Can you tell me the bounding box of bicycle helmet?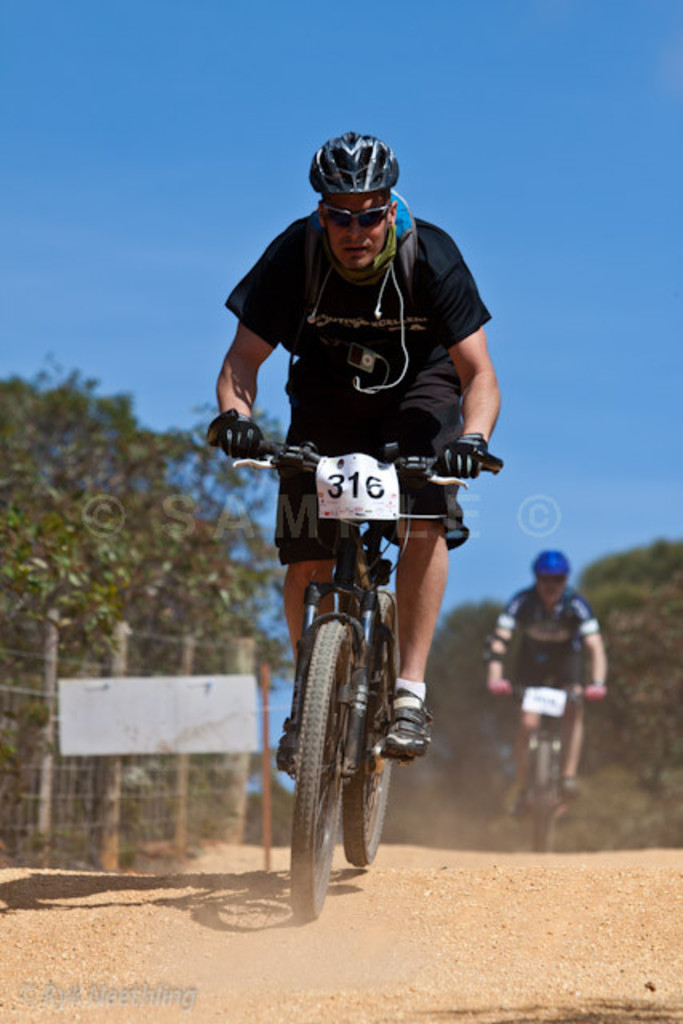
x1=312 y1=131 x2=398 y2=186.
